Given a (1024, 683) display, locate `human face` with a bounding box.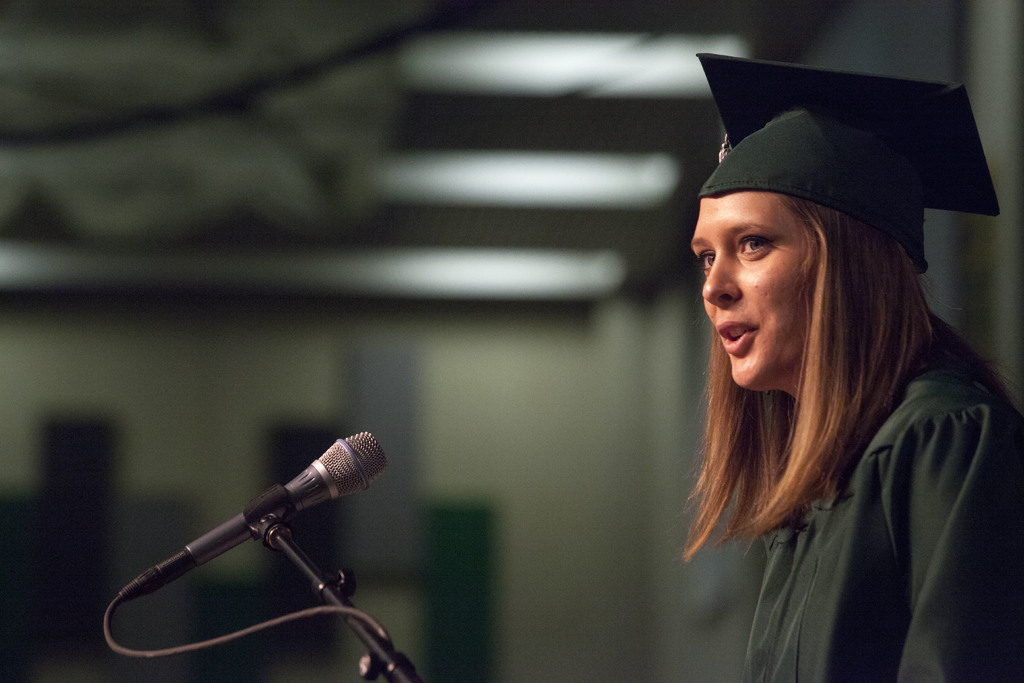
Located: {"left": 688, "top": 193, "right": 815, "bottom": 393}.
